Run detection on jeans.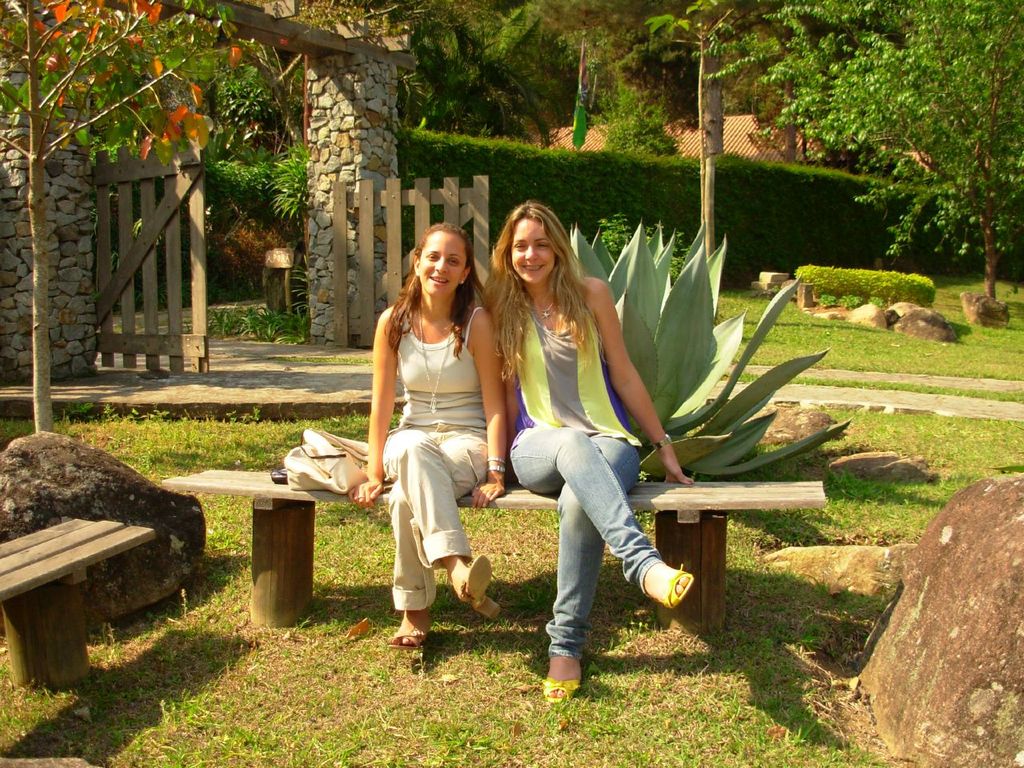
Result: (x1=510, y1=426, x2=666, y2=657).
